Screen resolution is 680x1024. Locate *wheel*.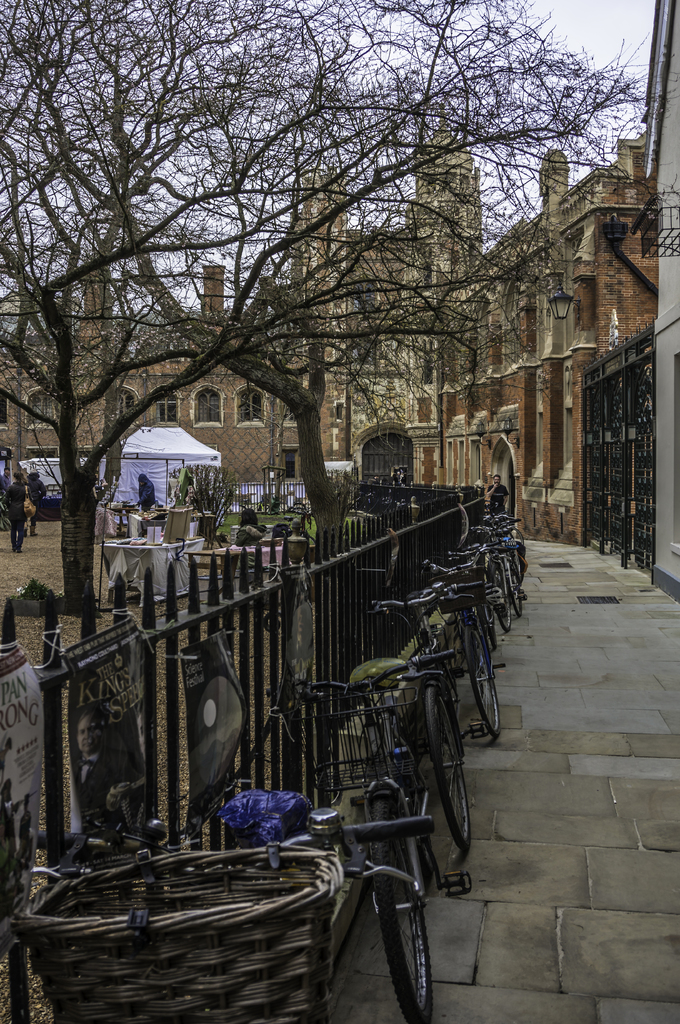
<box>464,628,502,740</box>.
